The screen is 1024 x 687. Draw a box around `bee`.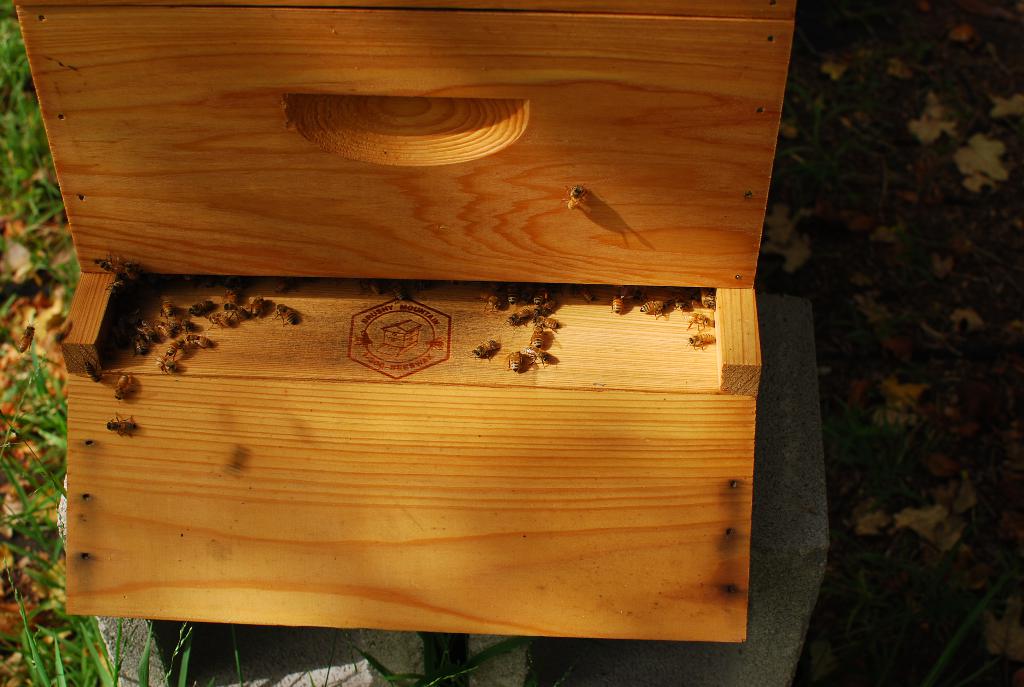
select_region(563, 186, 586, 212).
